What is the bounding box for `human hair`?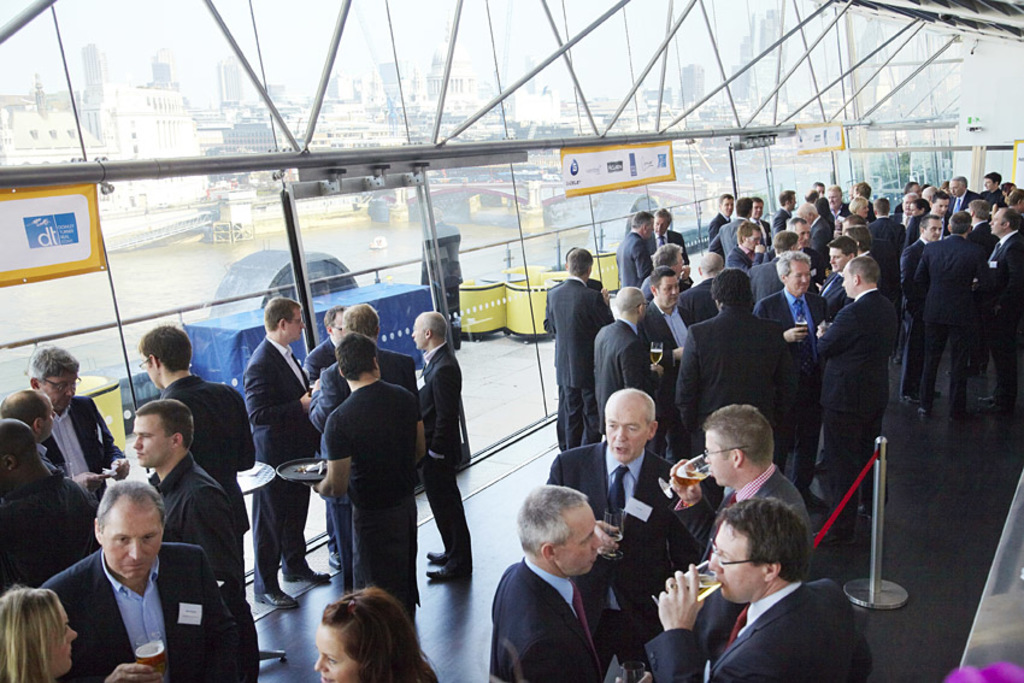
<region>802, 189, 820, 201</region>.
